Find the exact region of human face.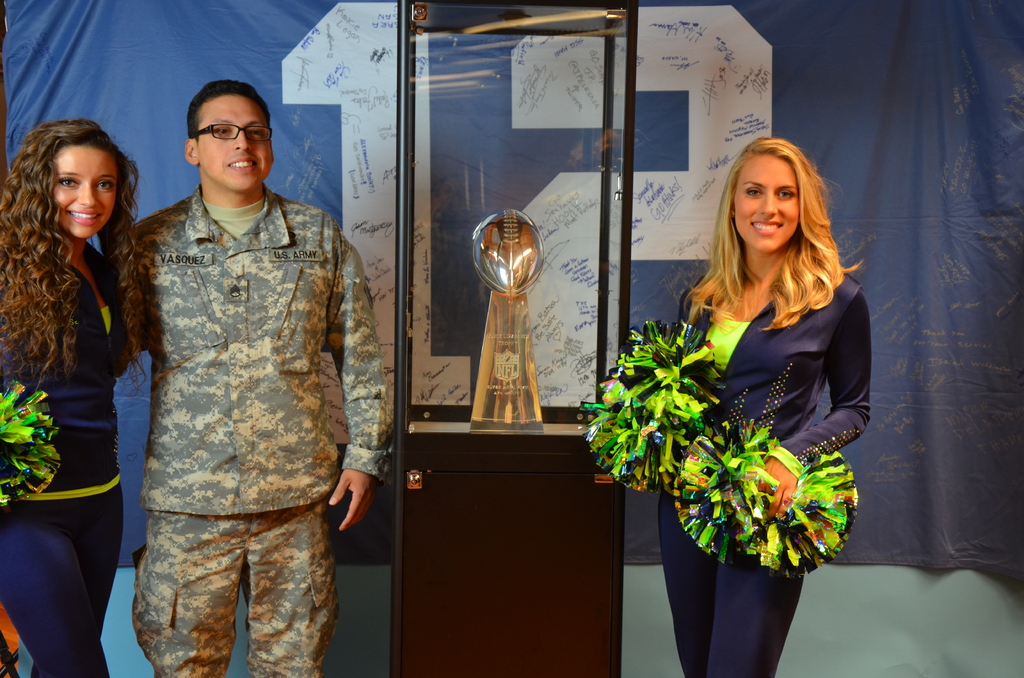
Exact region: bbox(197, 95, 275, 190).
